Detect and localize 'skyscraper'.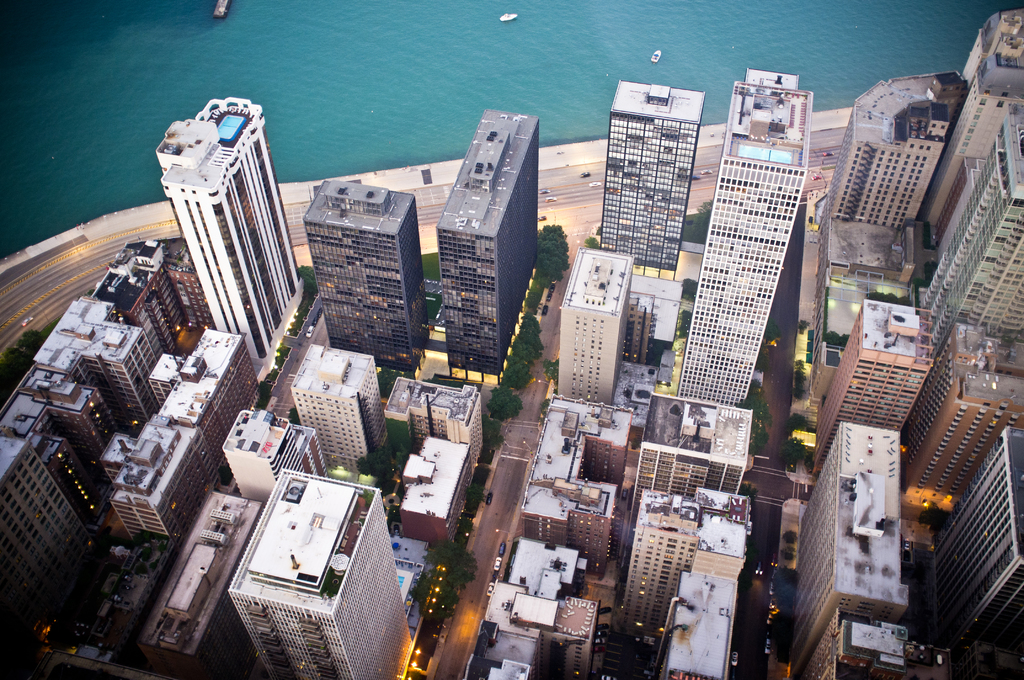
Localized at (x1=678, y1=77, x2=811, y2=398).
